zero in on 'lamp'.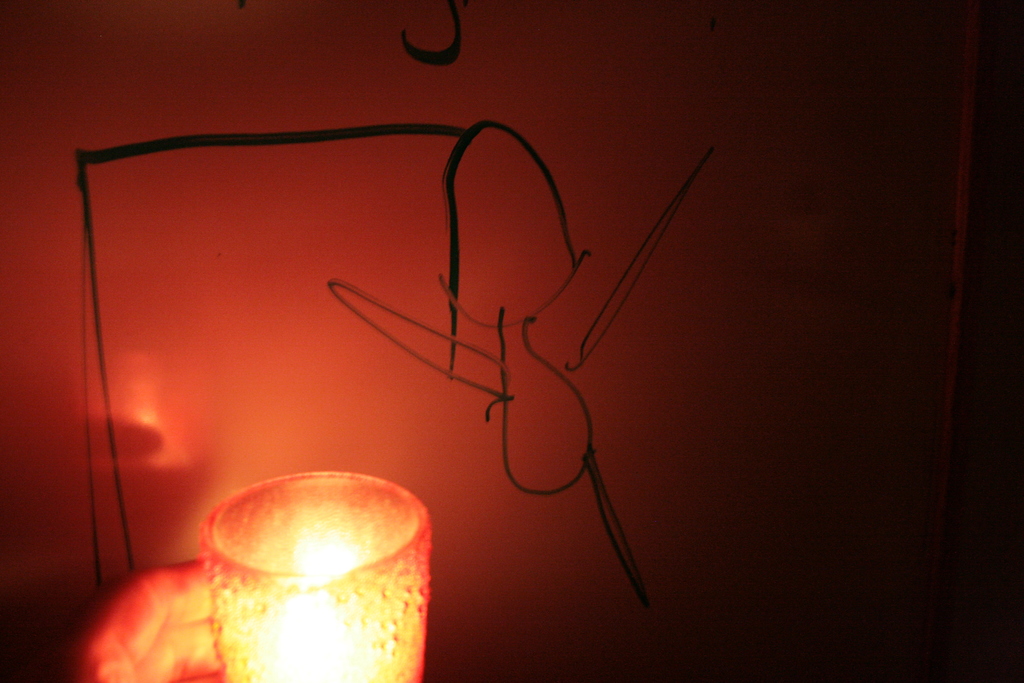
Zeroed in: crop(193, 469, 429, 682).
